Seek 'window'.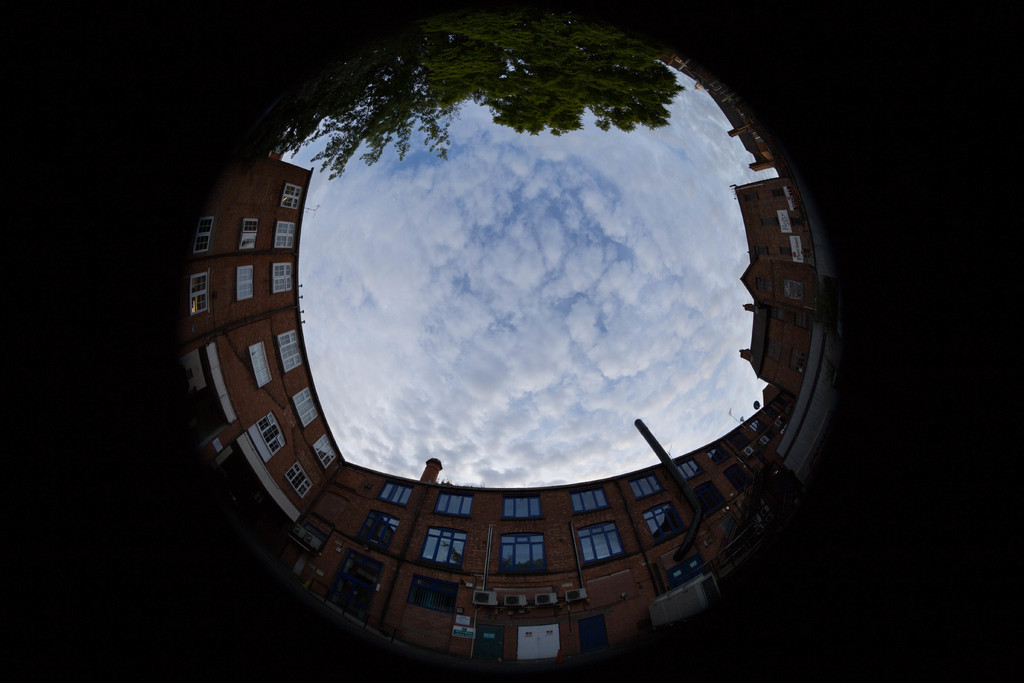
bbox(641, 503, 679, 554).
